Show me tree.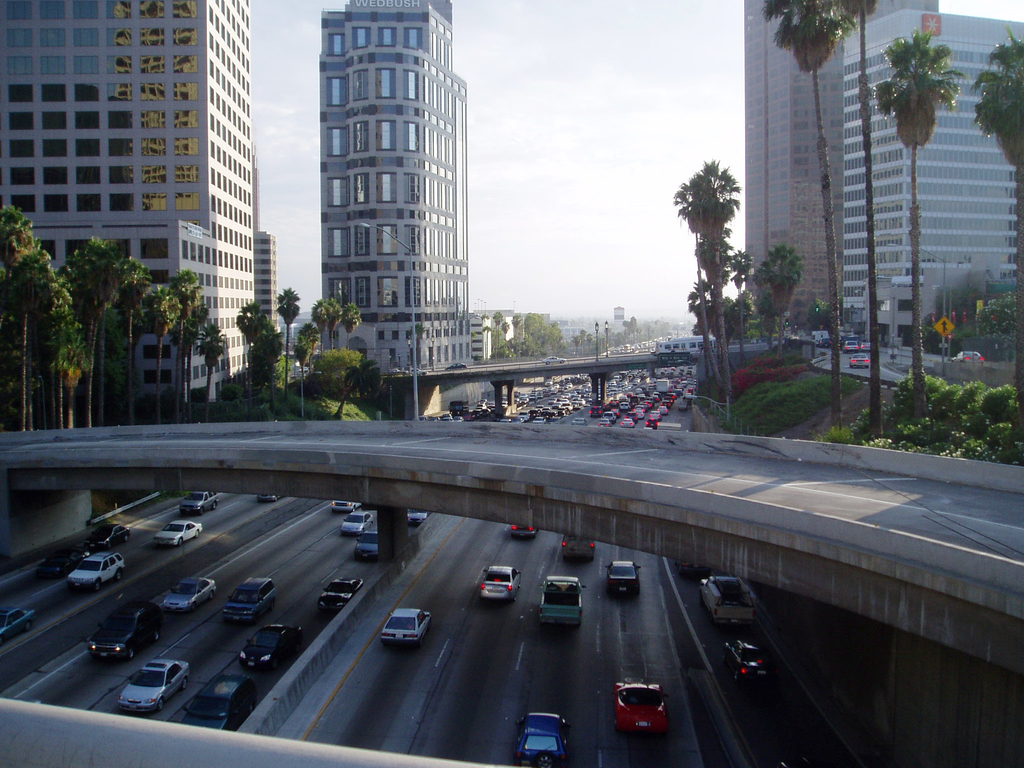
tree is here: (left=685, top=268, right=731, bottom=401).
